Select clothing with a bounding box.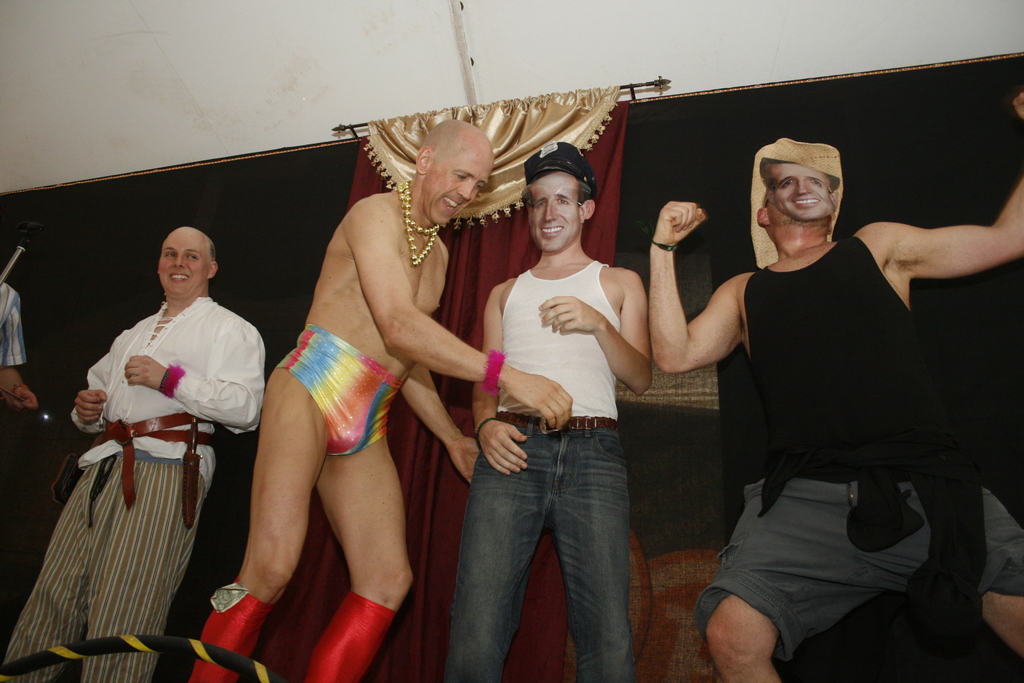
[left=704, top=153, right=1014, bottom=641].
